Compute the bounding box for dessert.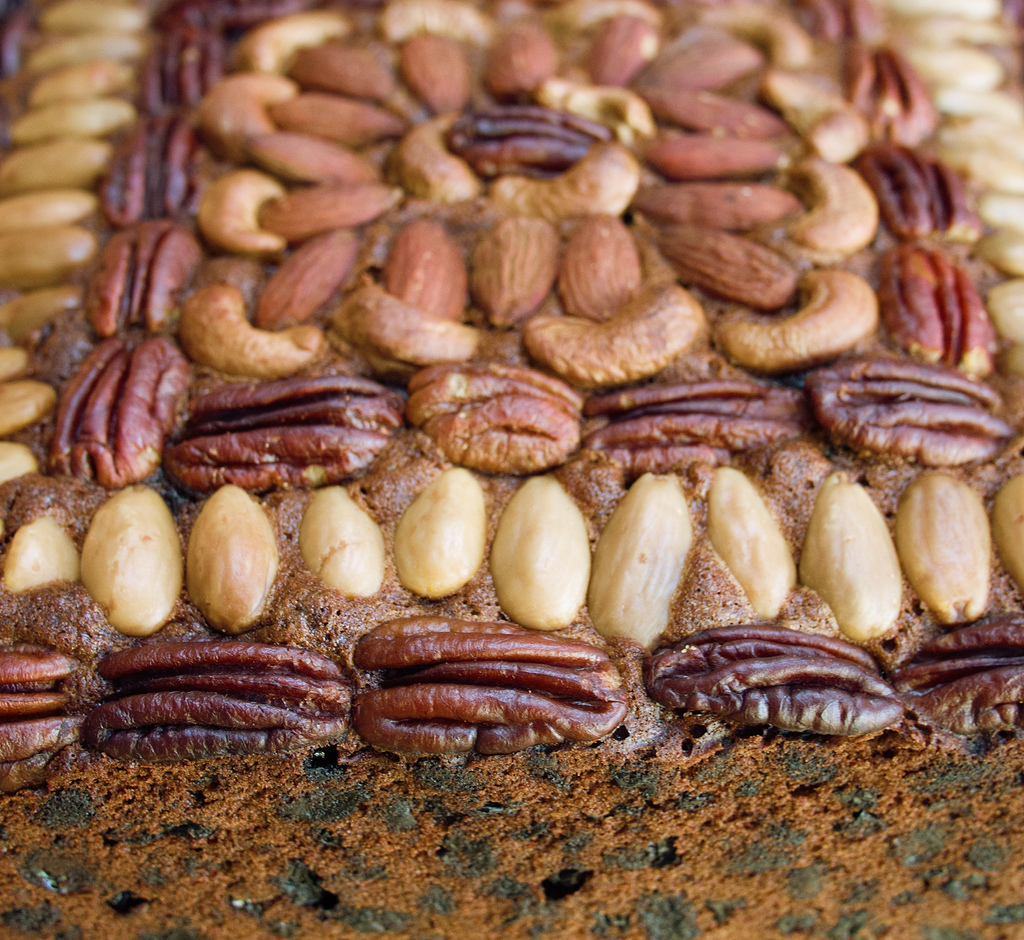
(0,140,108,197).
